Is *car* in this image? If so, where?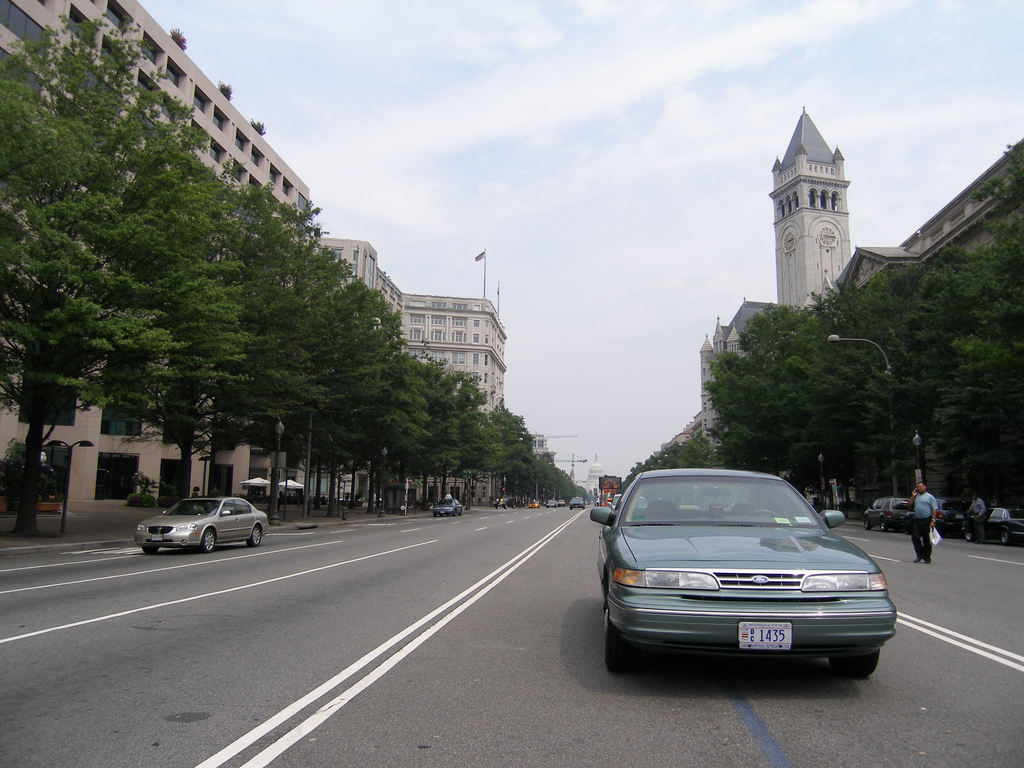
Yes, at select_region(495, 497, 514, 509).
